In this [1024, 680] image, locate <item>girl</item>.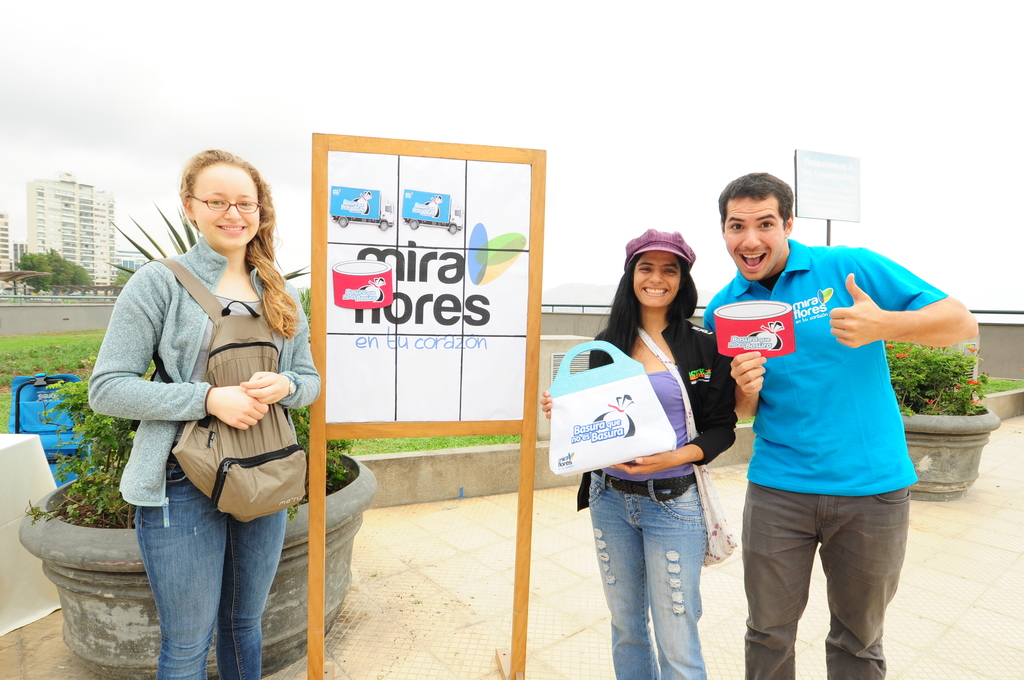
Bounding box: 544, 231, 738, 679.
